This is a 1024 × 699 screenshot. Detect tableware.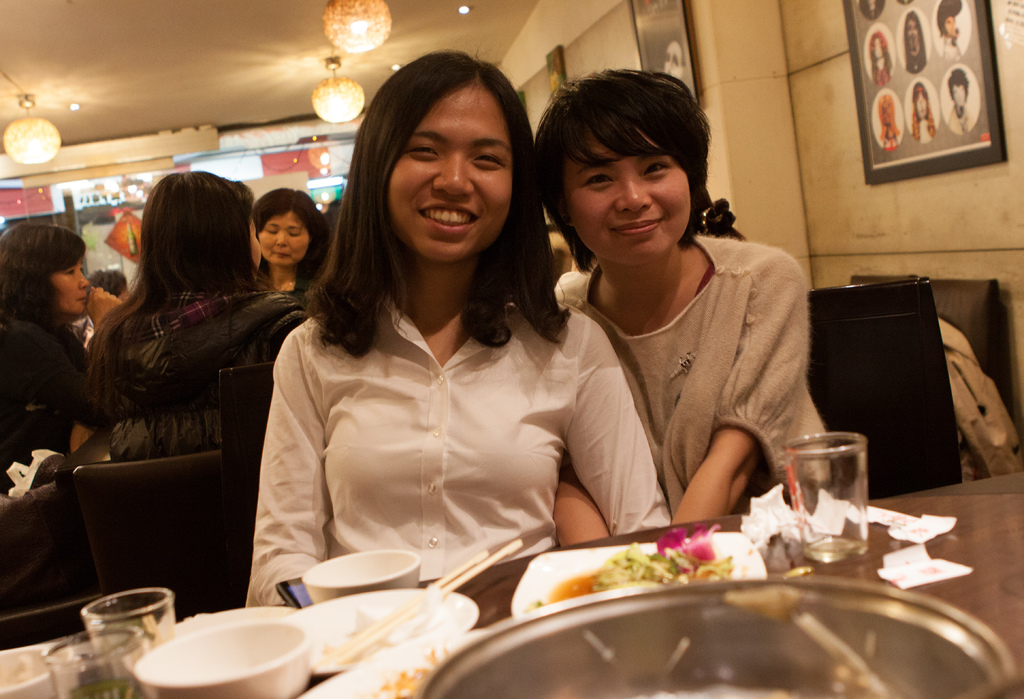
x1=136 y1=618 x2=308 y2=698.
